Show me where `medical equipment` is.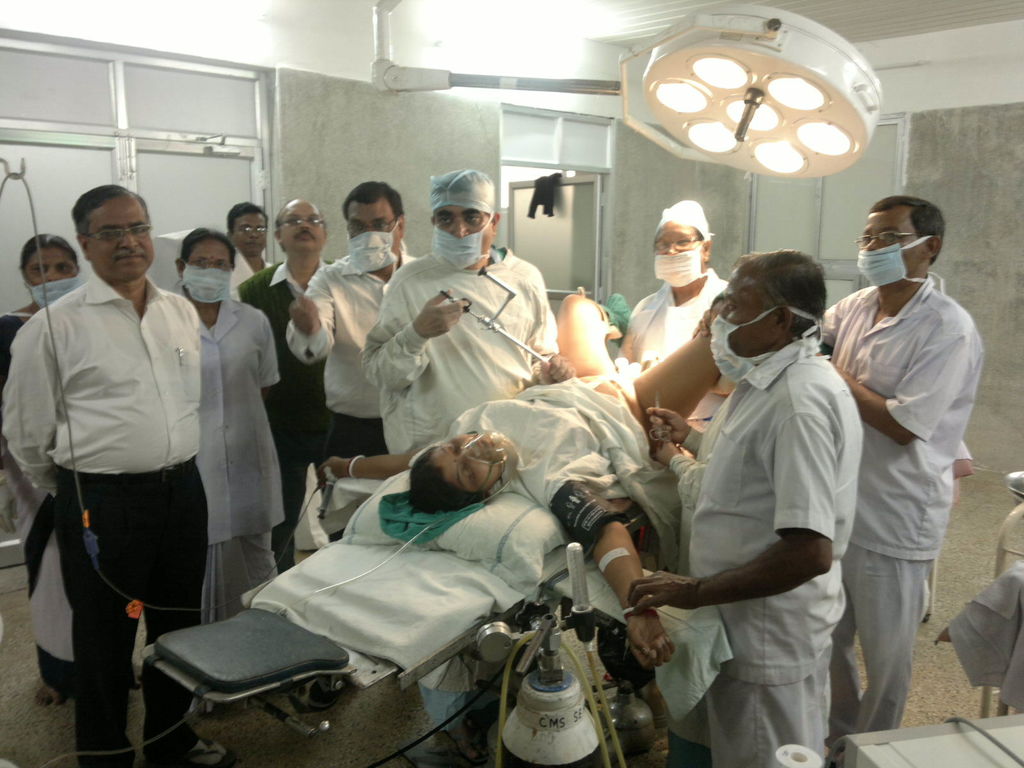
`medical equipment` is at bbox=[977, 470, 1023, 721].
